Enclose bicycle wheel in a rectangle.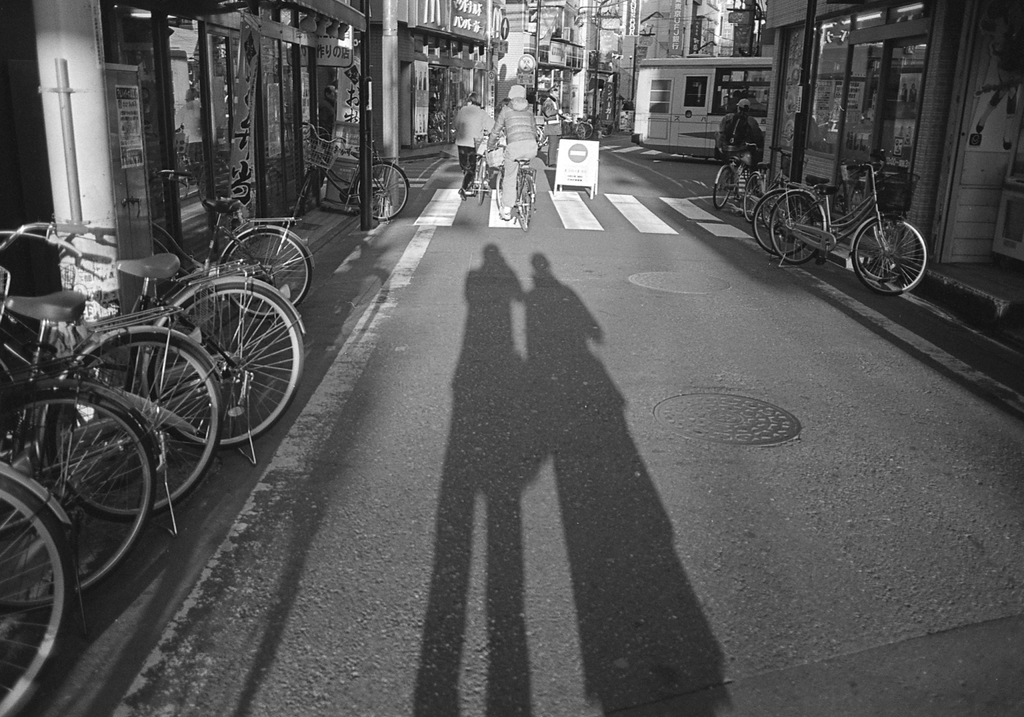
BBox(761, 188, 794, 230).
